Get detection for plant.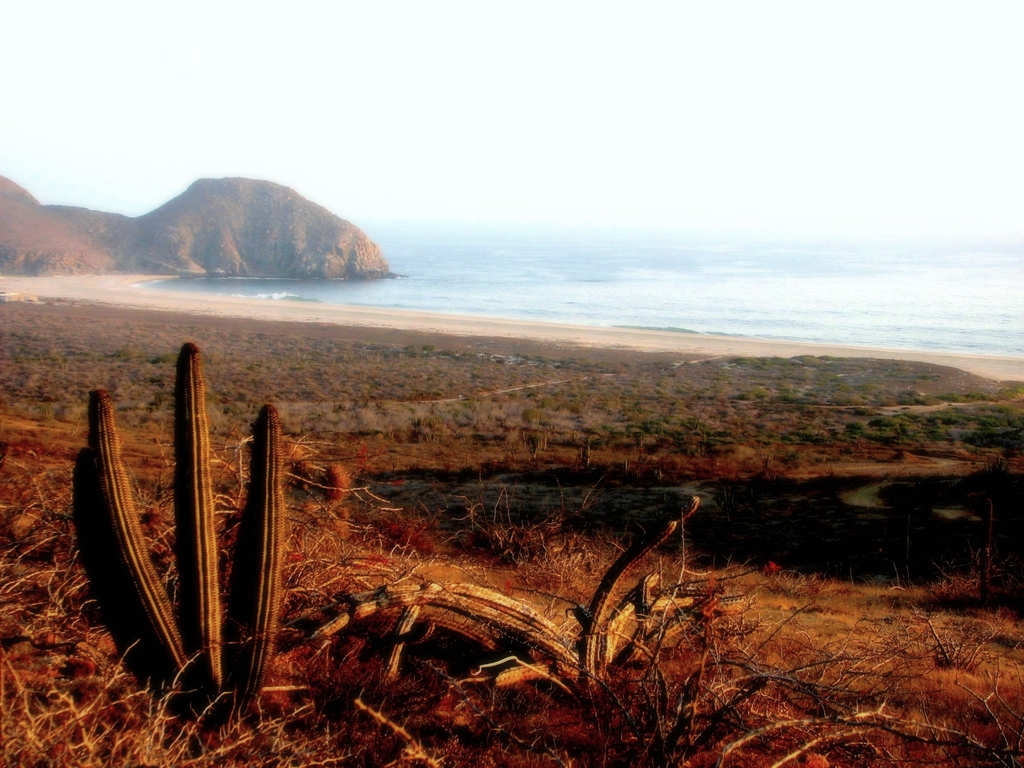
Detection: (296,482,858,767).
